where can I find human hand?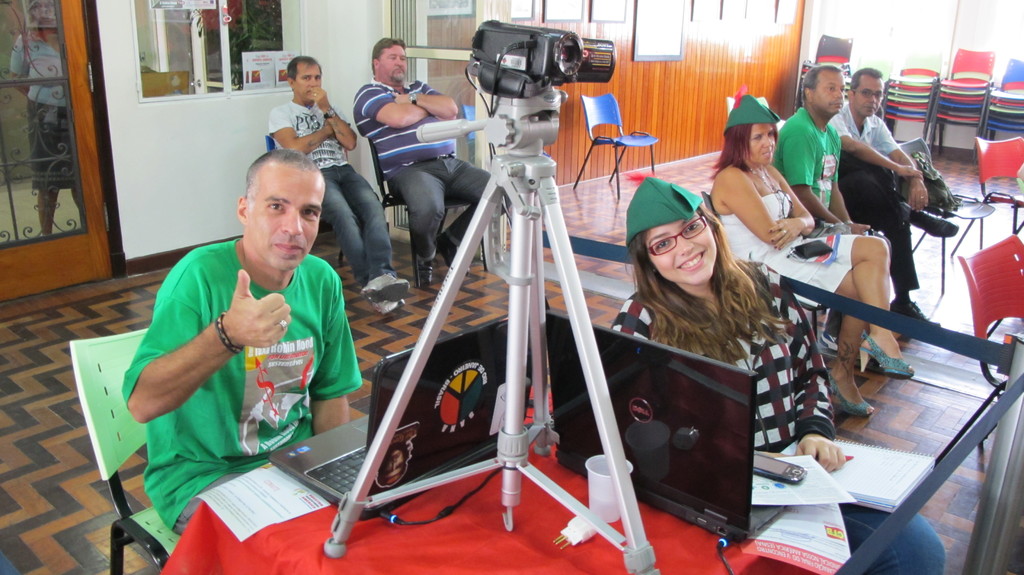
You can find it at bbox(905, 177, 930, 214).
